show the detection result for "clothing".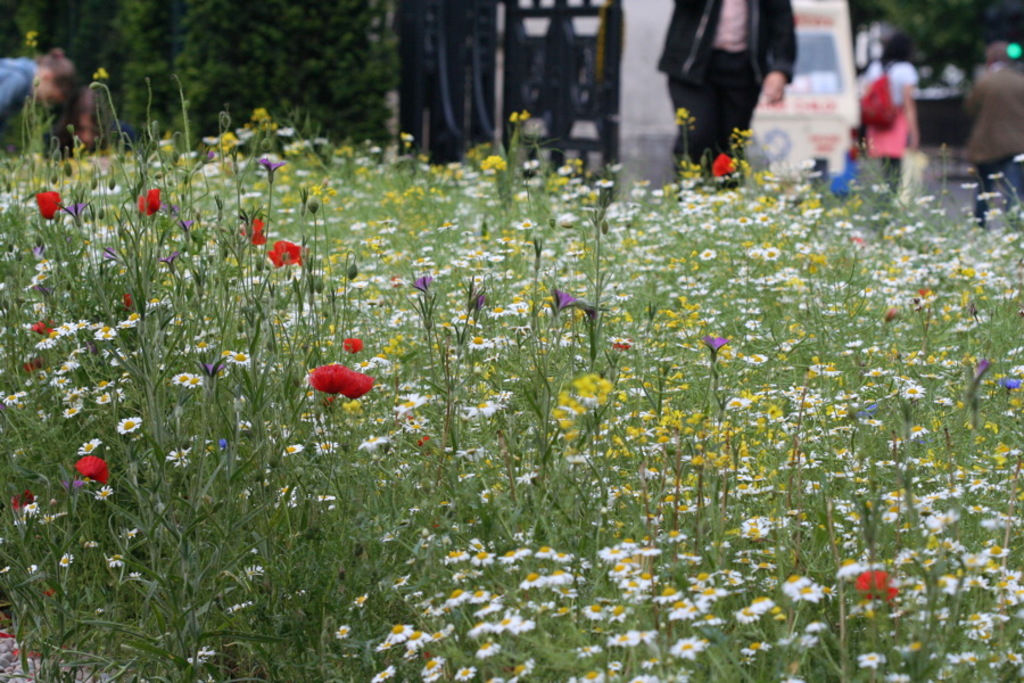
bbox=(0, 61, 31, 125).
